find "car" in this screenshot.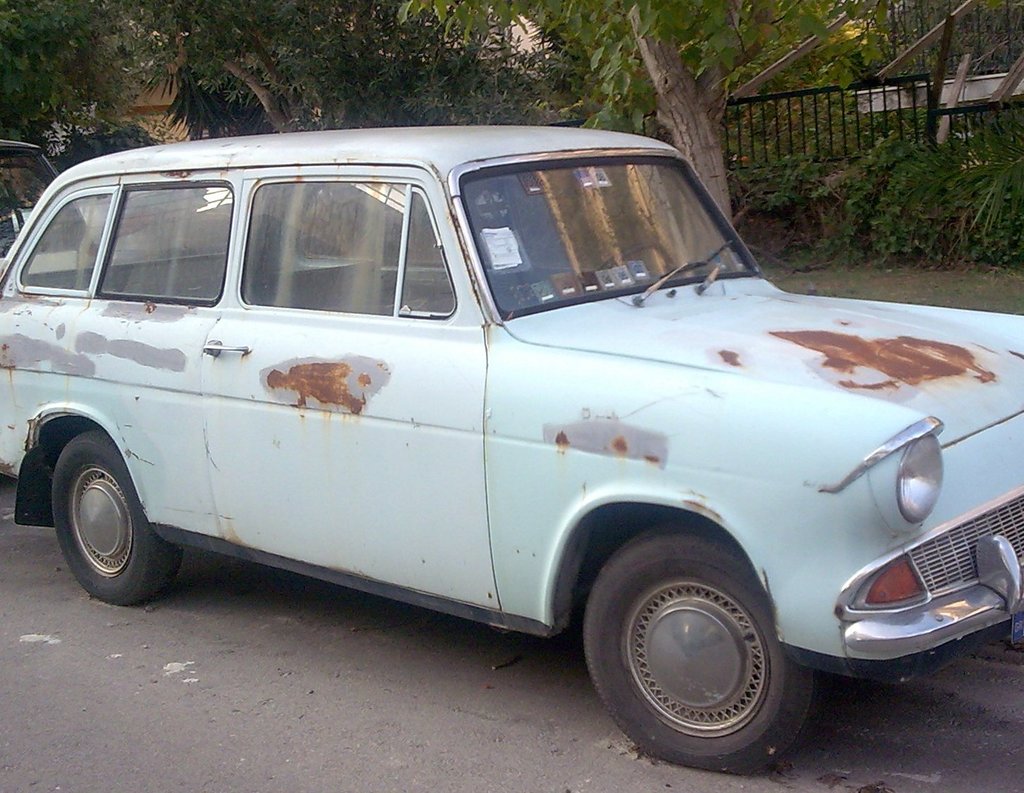
The bounding box for "car" is {"left": 0, "top": 123, "right": 1023, "bottom": 775}.
